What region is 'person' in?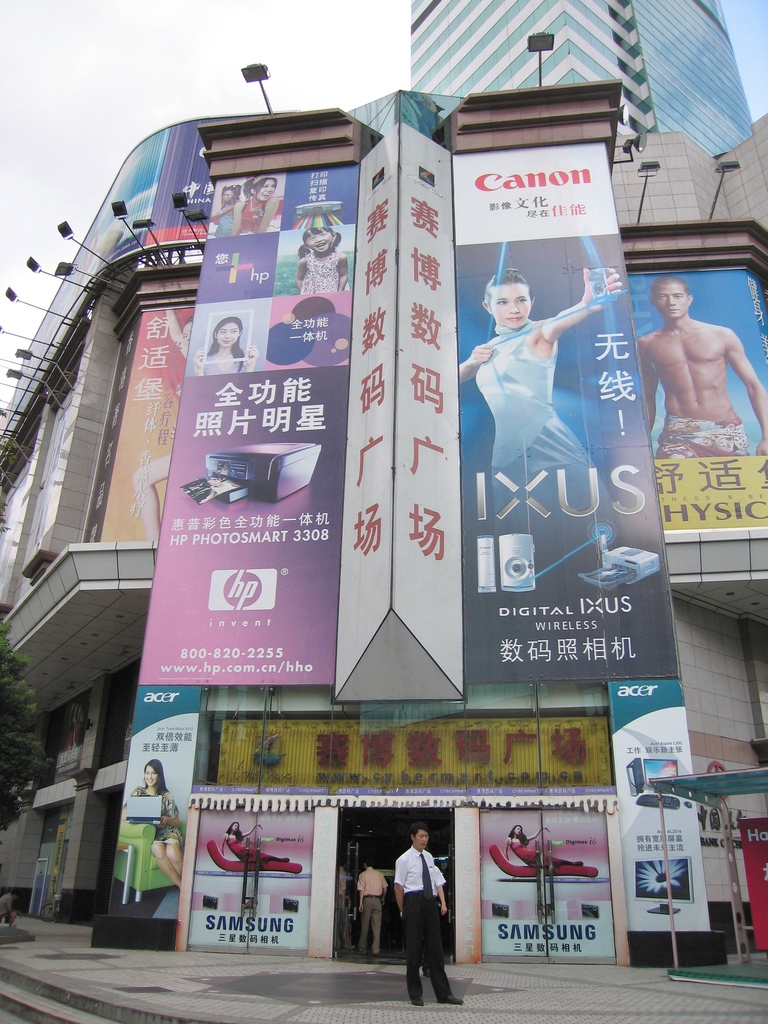
box=[454, 264, 625, 474].
